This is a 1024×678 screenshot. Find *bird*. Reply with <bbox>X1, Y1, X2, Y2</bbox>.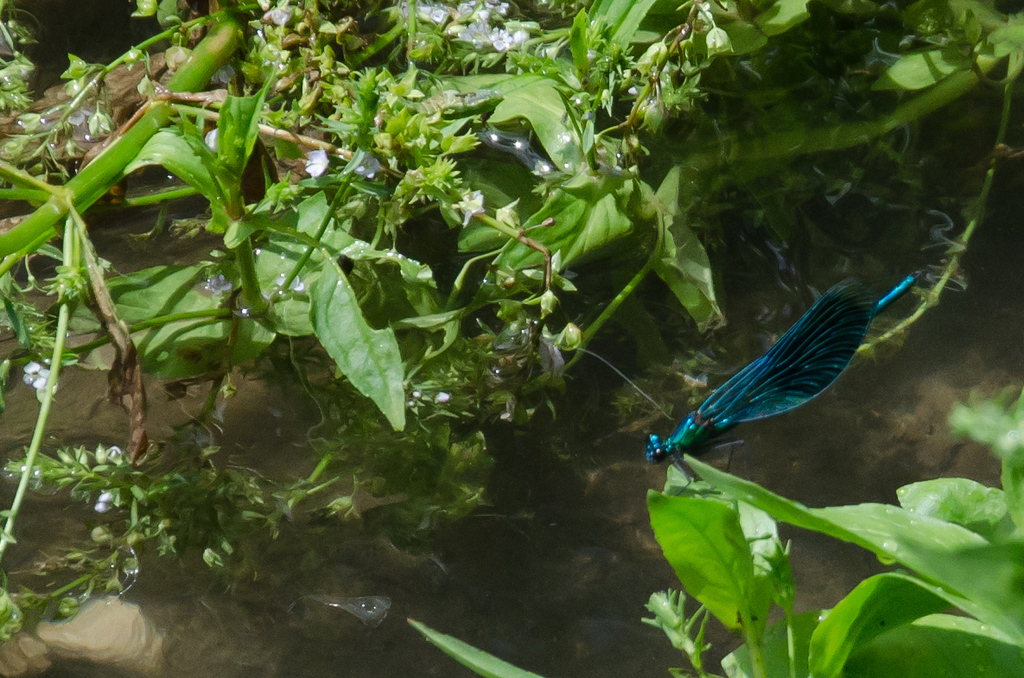
<bbox>648, 276, 944, 483</bbox>.
